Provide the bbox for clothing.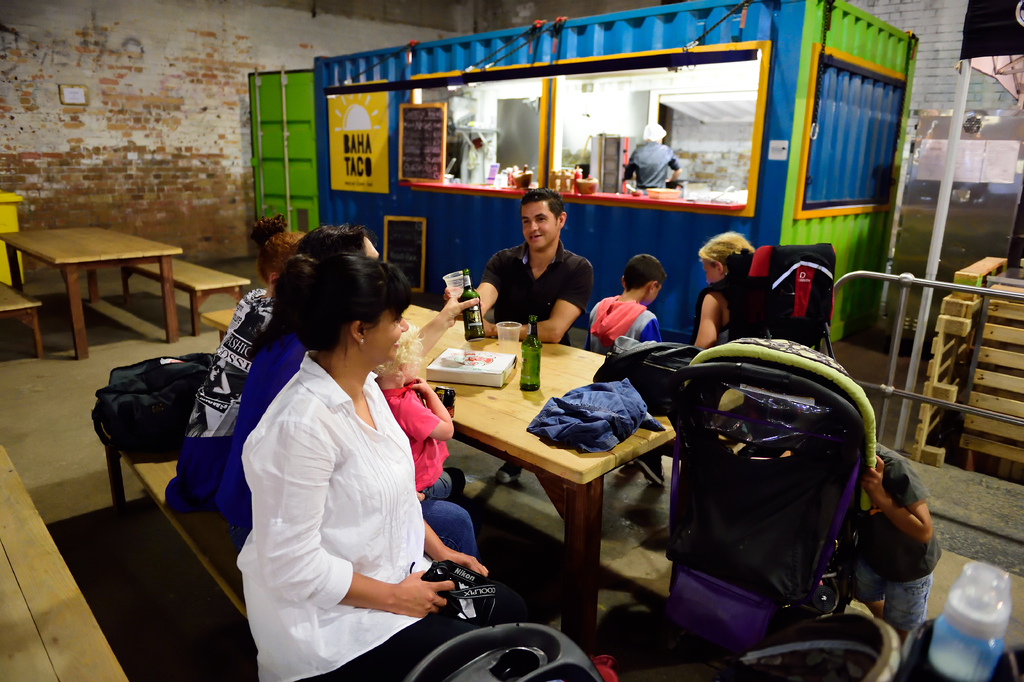
214:314:484:561.
